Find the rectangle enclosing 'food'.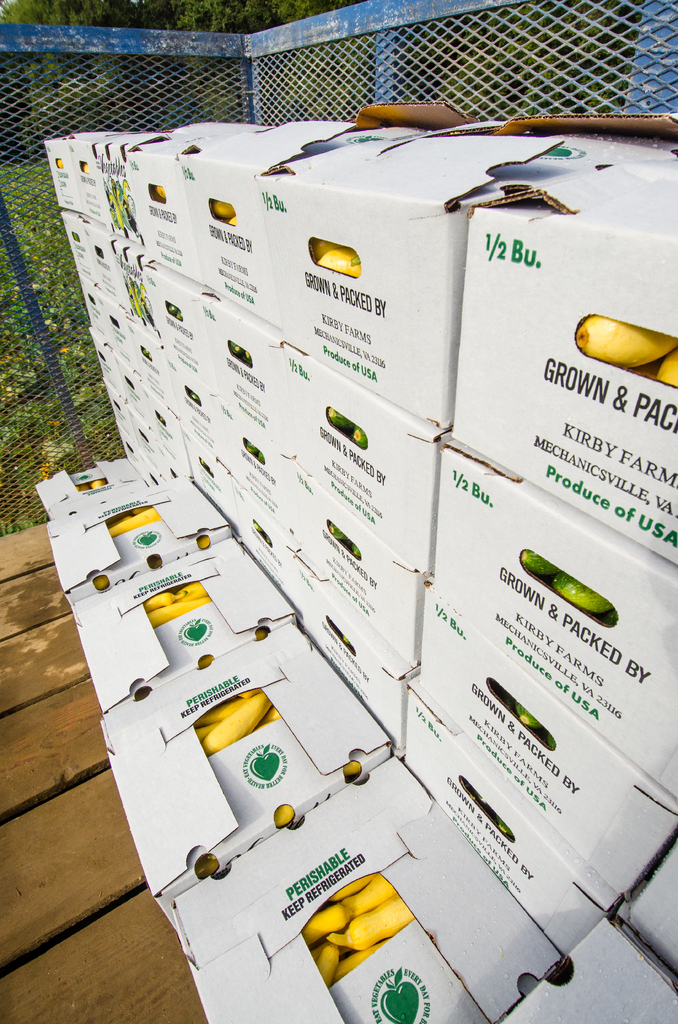
[x1=149, y1=595, x2=211, y2=628].
